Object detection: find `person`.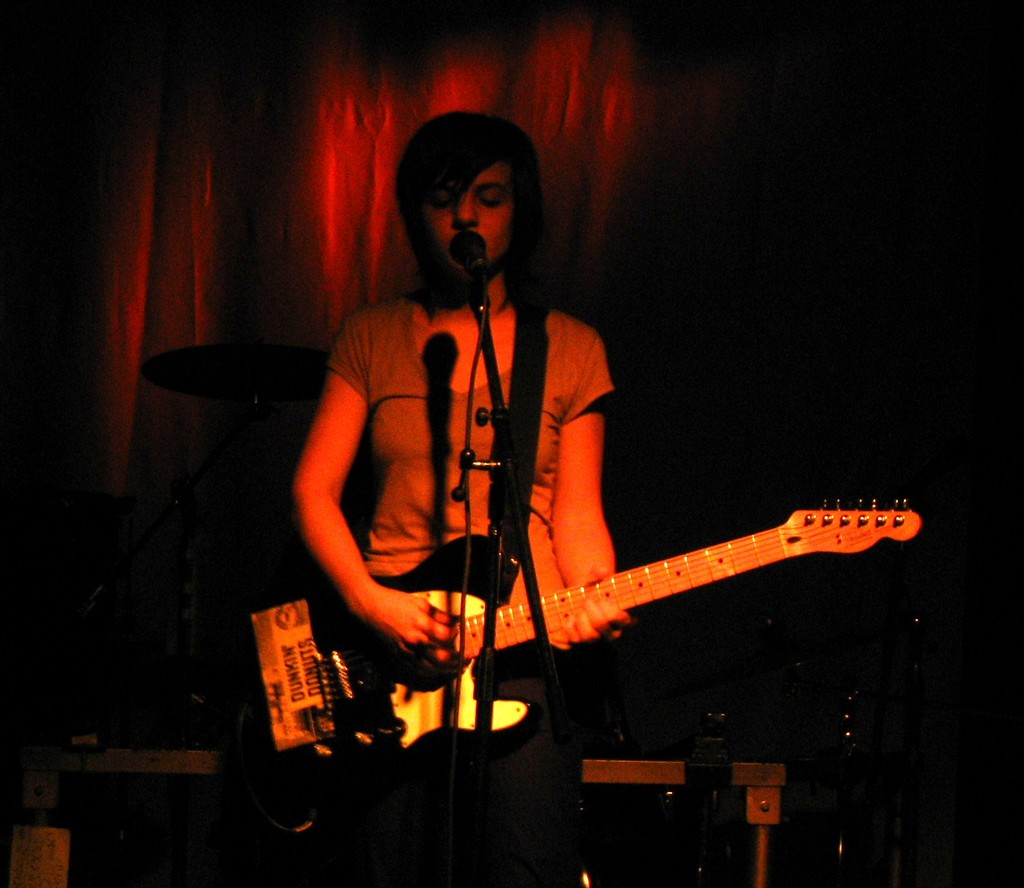
region(289, 109, 633, 887).
